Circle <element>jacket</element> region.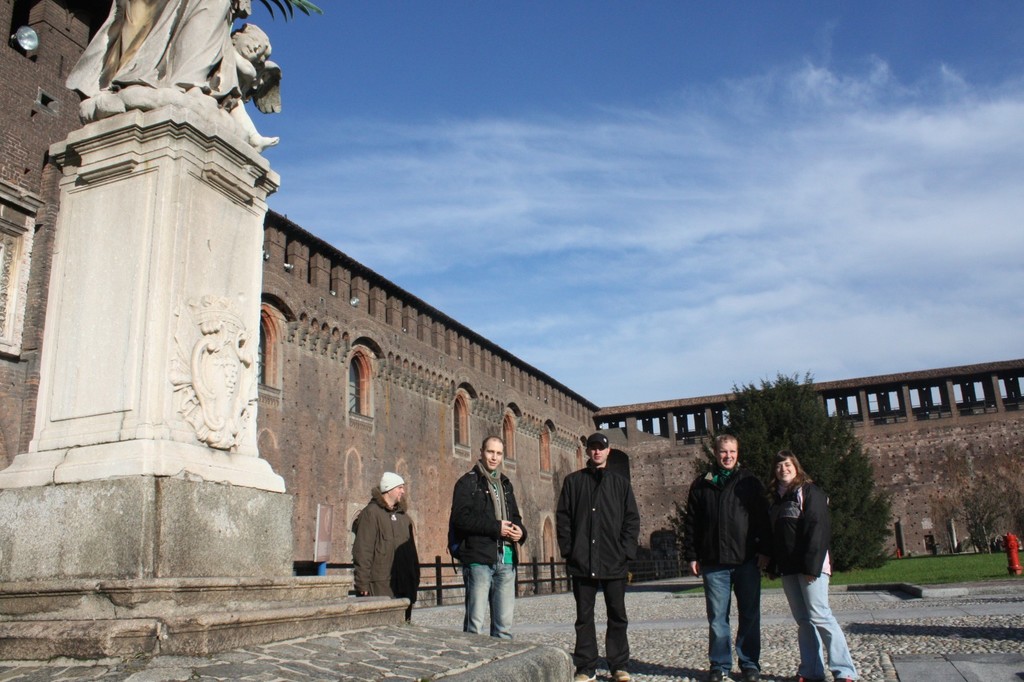
Region: [x1=447, y1=464, x2=528, y2=569].
